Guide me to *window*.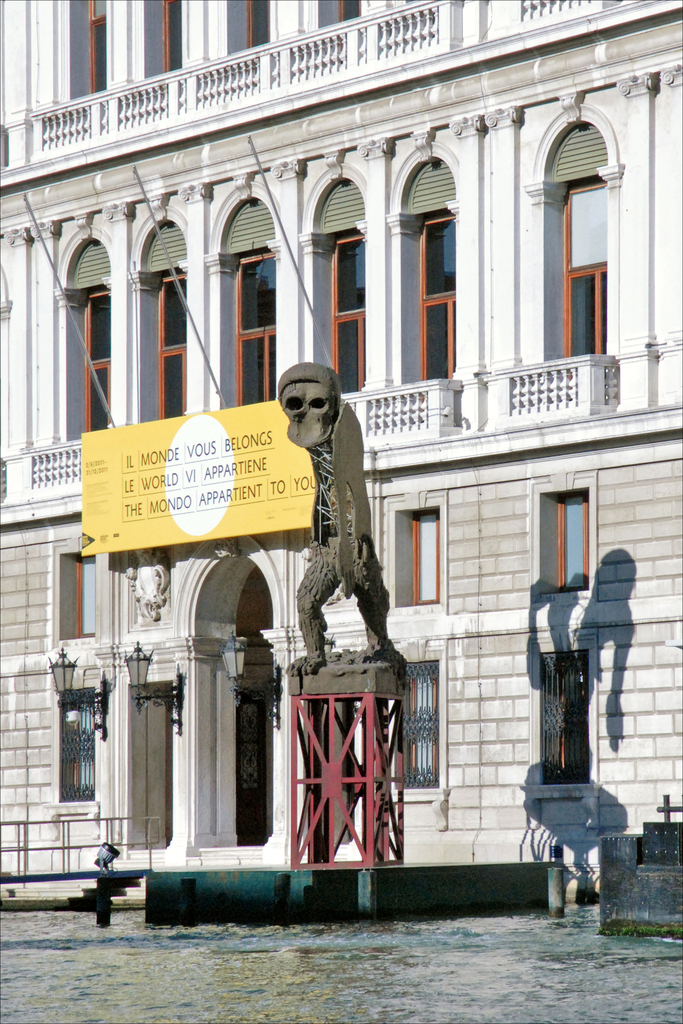
Guidance: l=539, t=492, r=590, b=593.
